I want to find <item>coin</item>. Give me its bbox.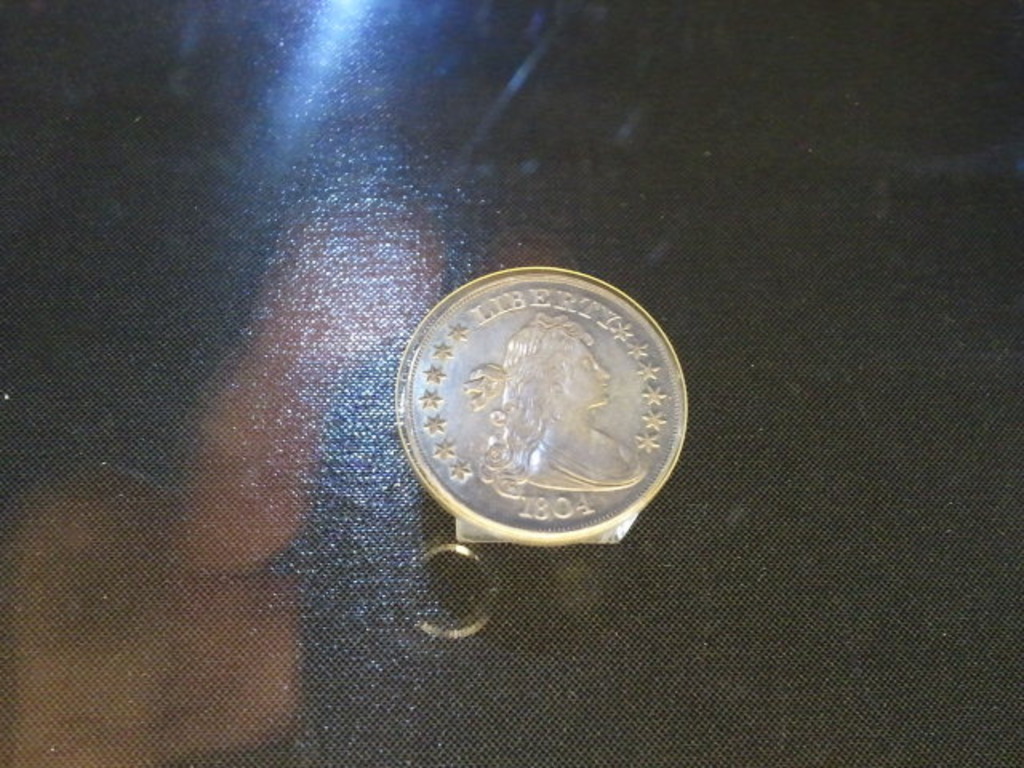
(387,269,683,554).
